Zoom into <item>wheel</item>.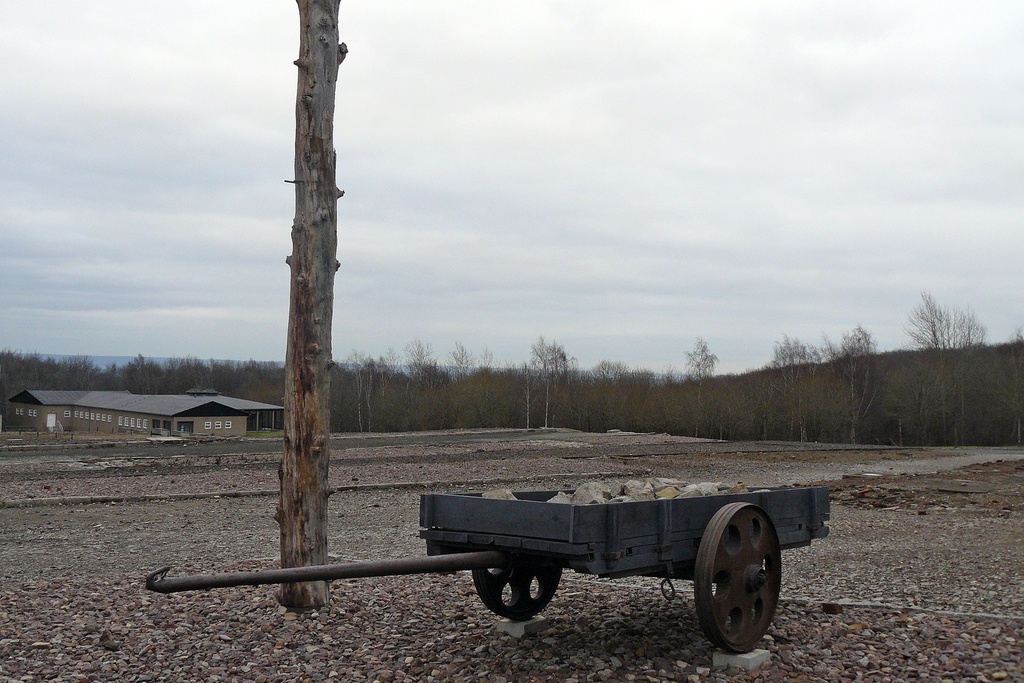
Zoom target: (472, 562, 561, 620).
